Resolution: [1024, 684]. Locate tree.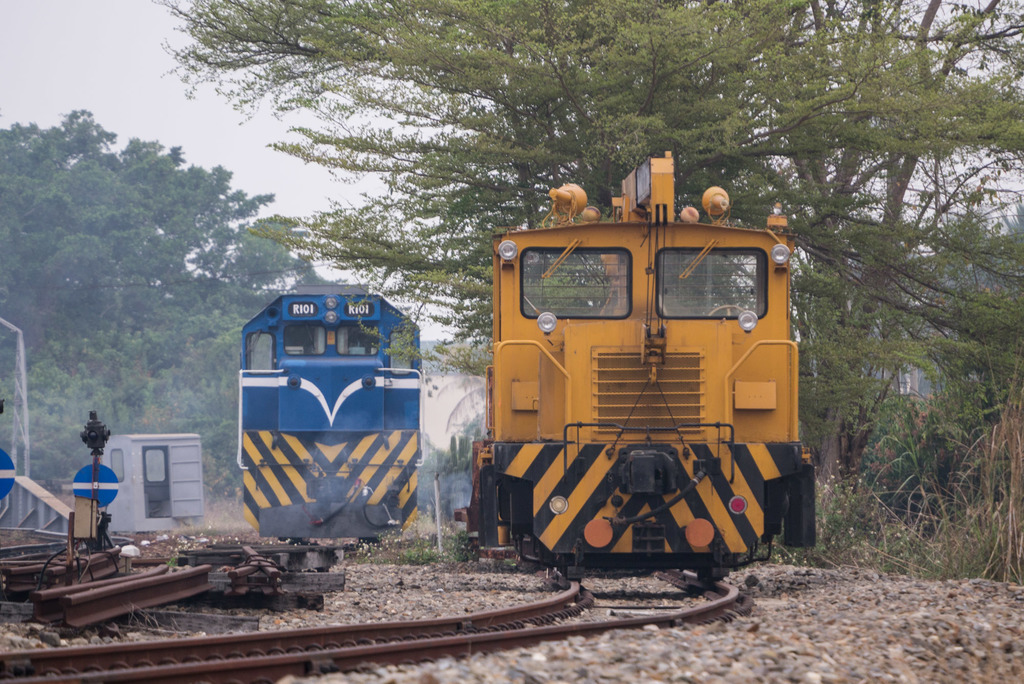
147, 0, 1023, 590.
